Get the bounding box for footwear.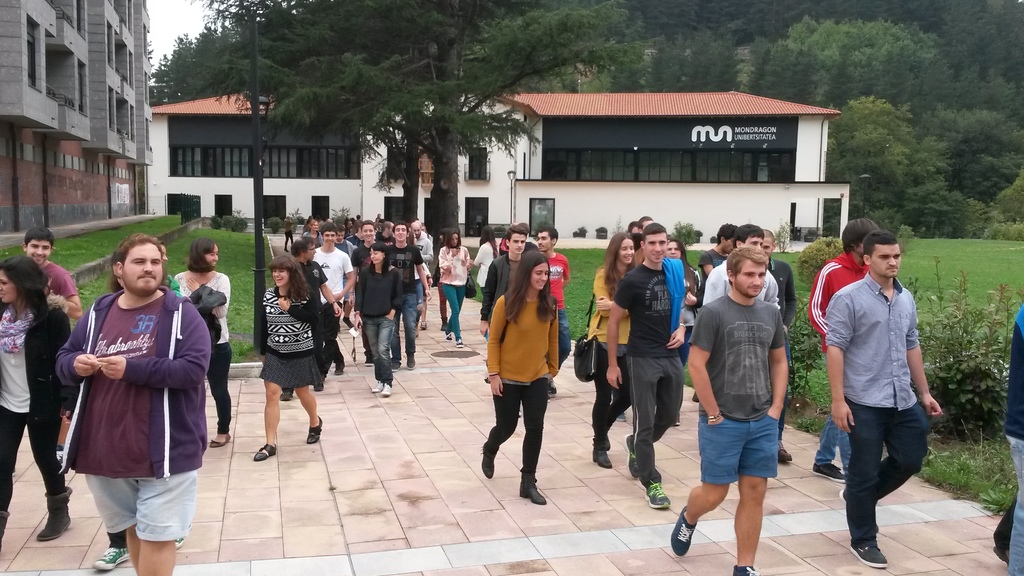
{"x1": 617, "y1": 412, "x2": 626, "y2": 420}.
